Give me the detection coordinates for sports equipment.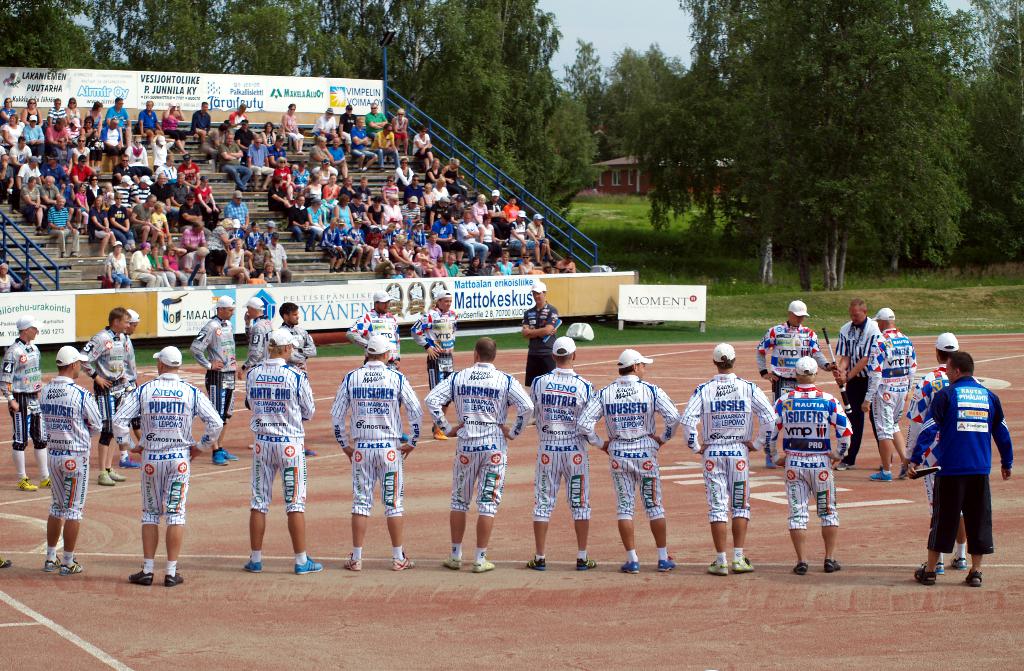
Rect(792, 561, 807, 575).
